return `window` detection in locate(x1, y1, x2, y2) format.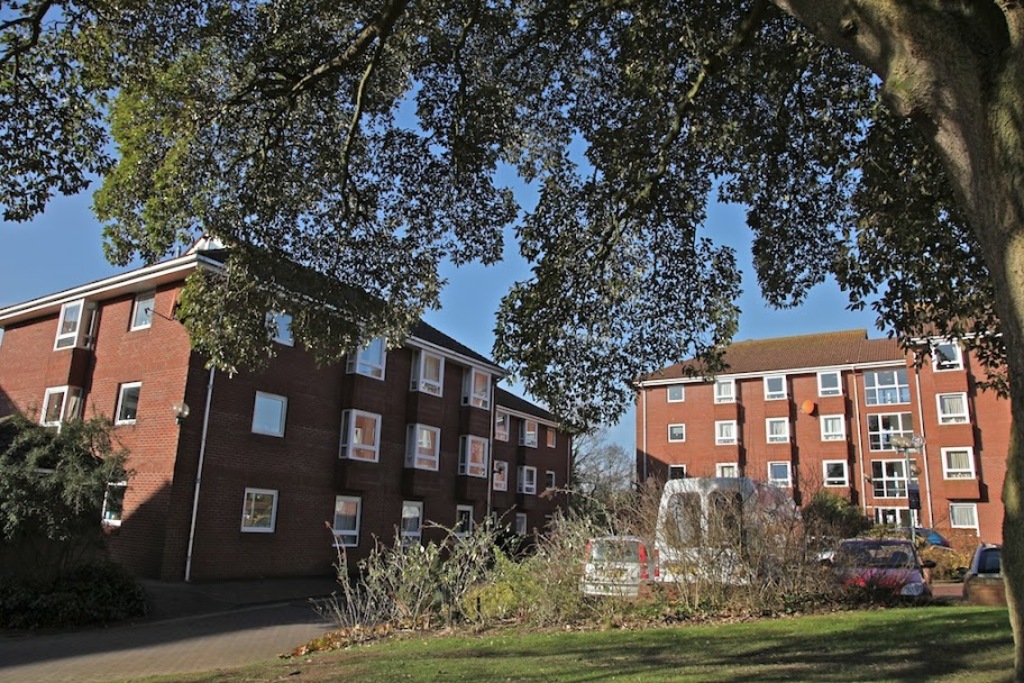
locate(769, 416, 790, 437).
